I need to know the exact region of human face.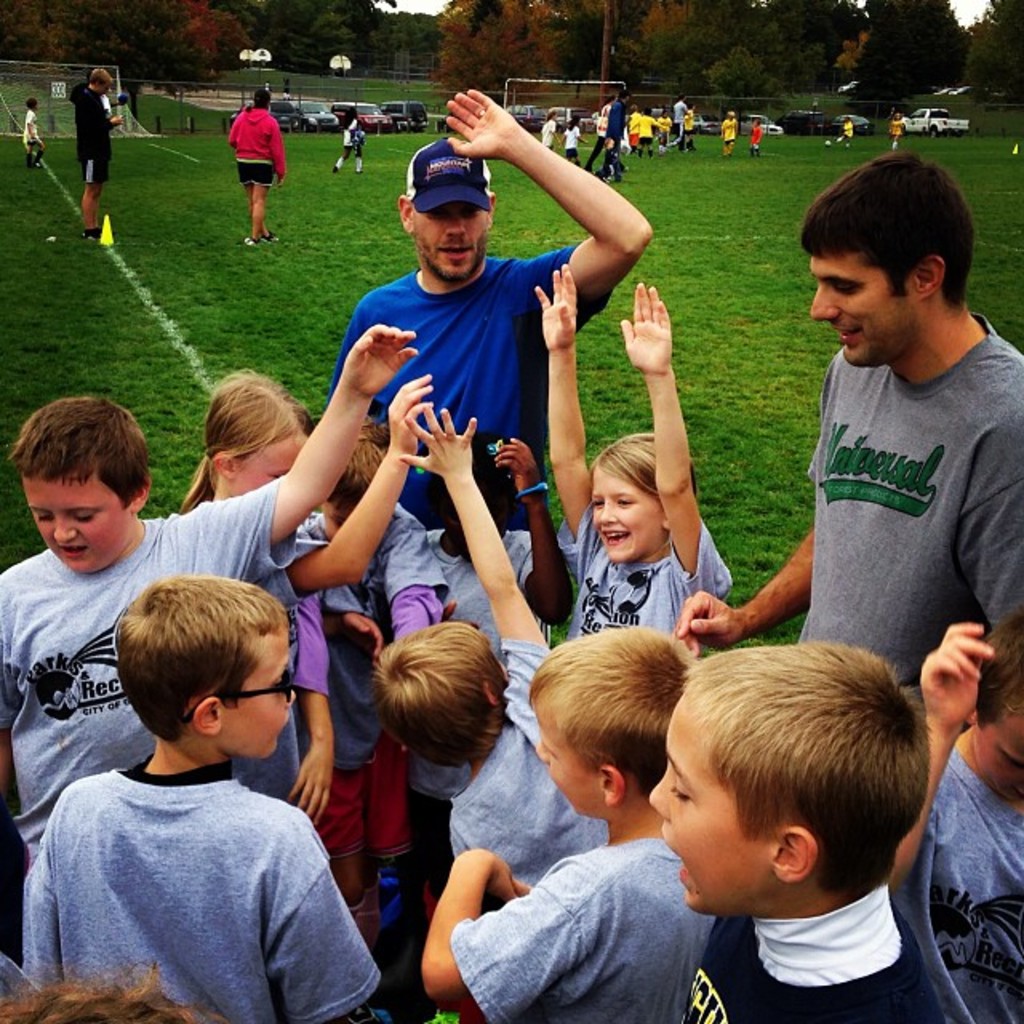
Region: rect(531, 693, 602, 819).
